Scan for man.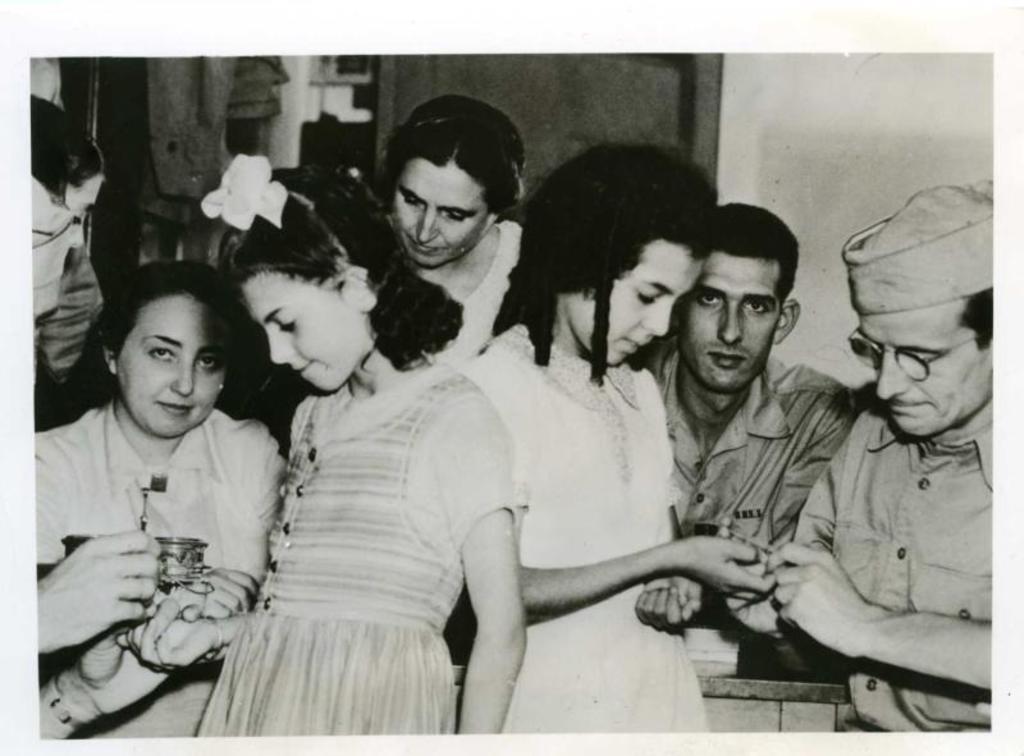
Scan result: pyautogui.locateOnScreen(635, 207, 861, 675).
